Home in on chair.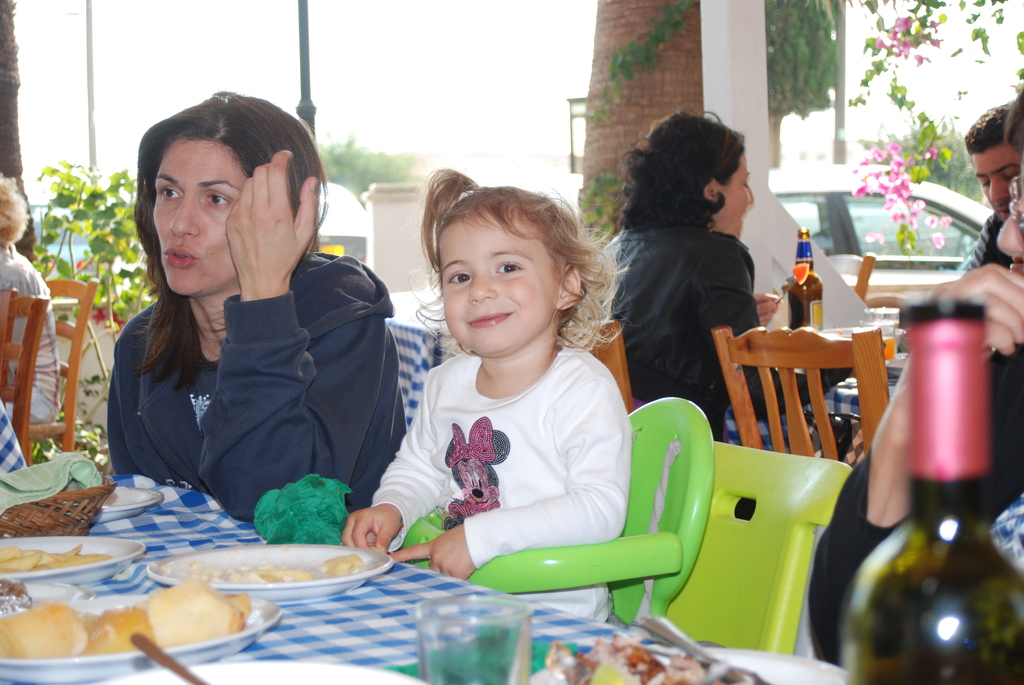
Homed in at BBox(662, 437, 853, 656).
